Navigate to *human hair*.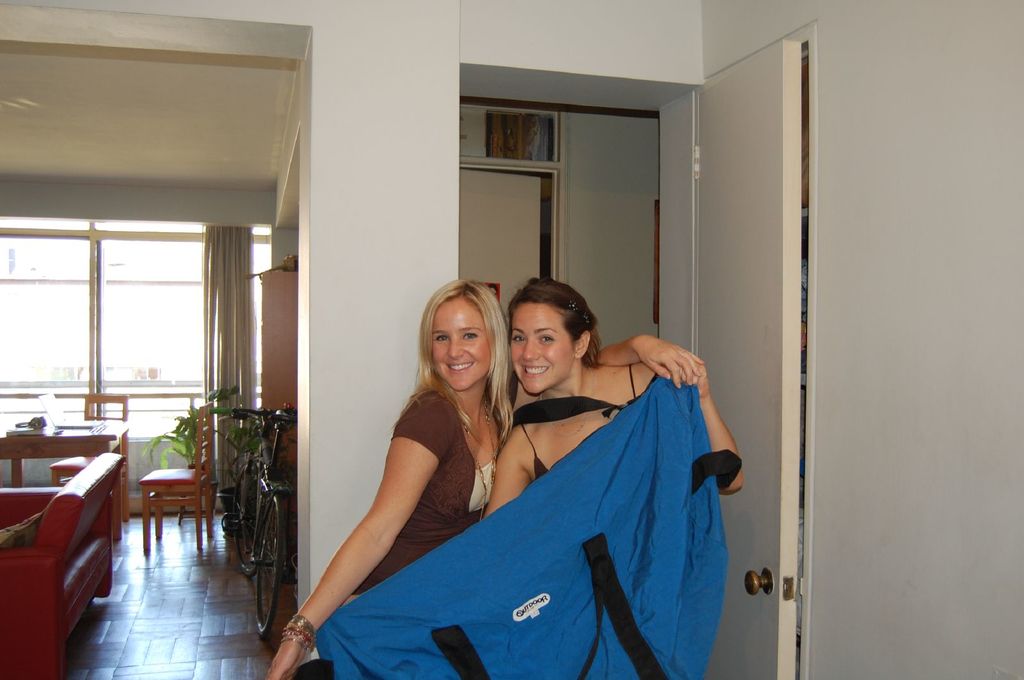
Navigation target: <box>420,276,506,438</box>.
